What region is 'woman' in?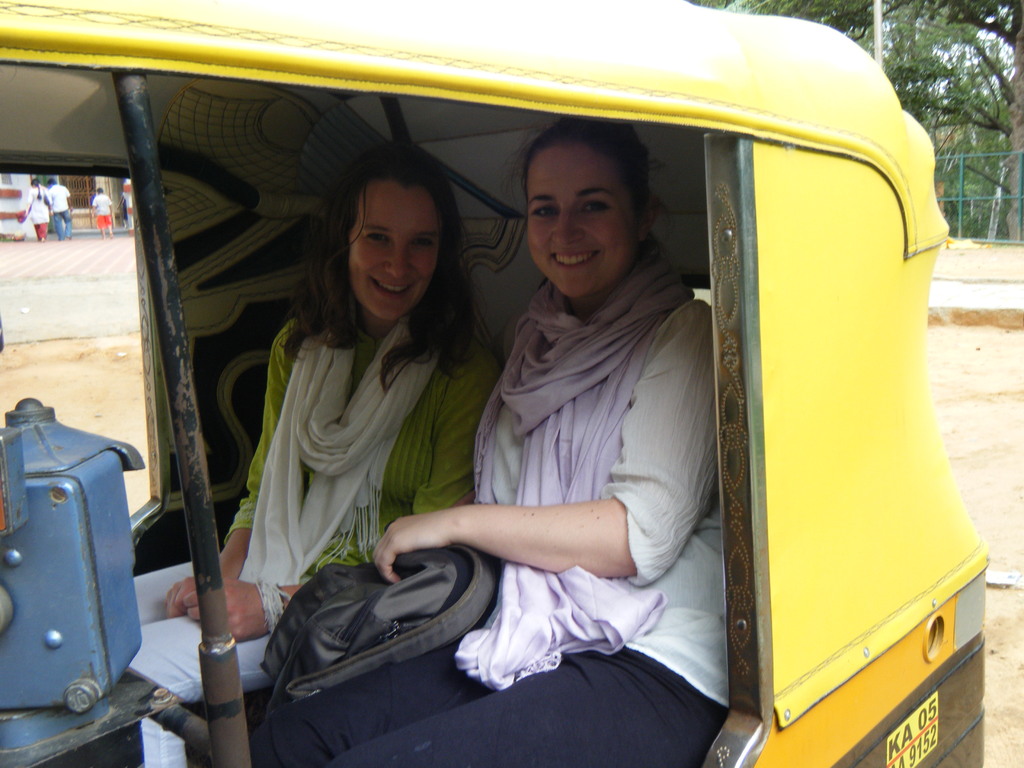
x1=15, y1=180, x2=49, y2=237.
